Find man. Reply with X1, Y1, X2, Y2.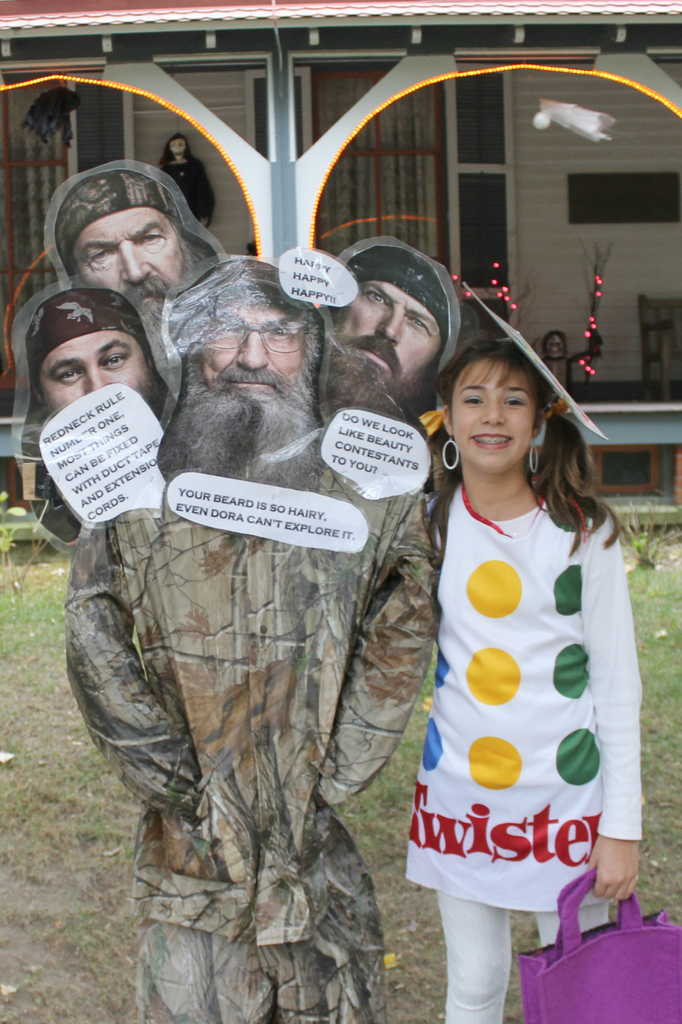
316, 239, 451, 432.
